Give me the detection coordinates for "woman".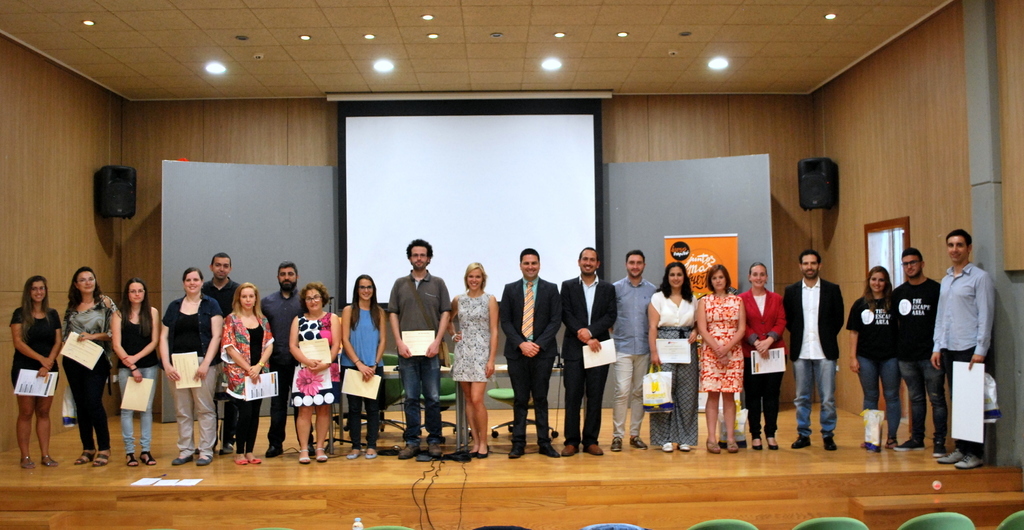
box=[41, 264, 118, 457].
